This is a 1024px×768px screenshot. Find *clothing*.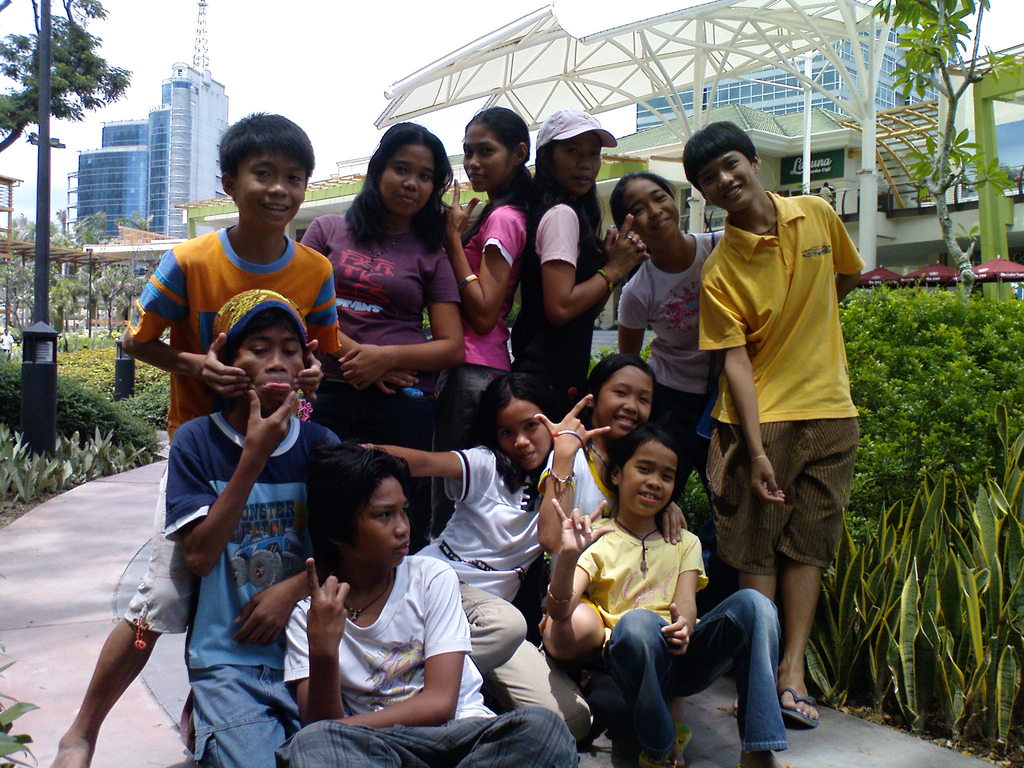
Bounding box: box(537, 439, 620, 515).
